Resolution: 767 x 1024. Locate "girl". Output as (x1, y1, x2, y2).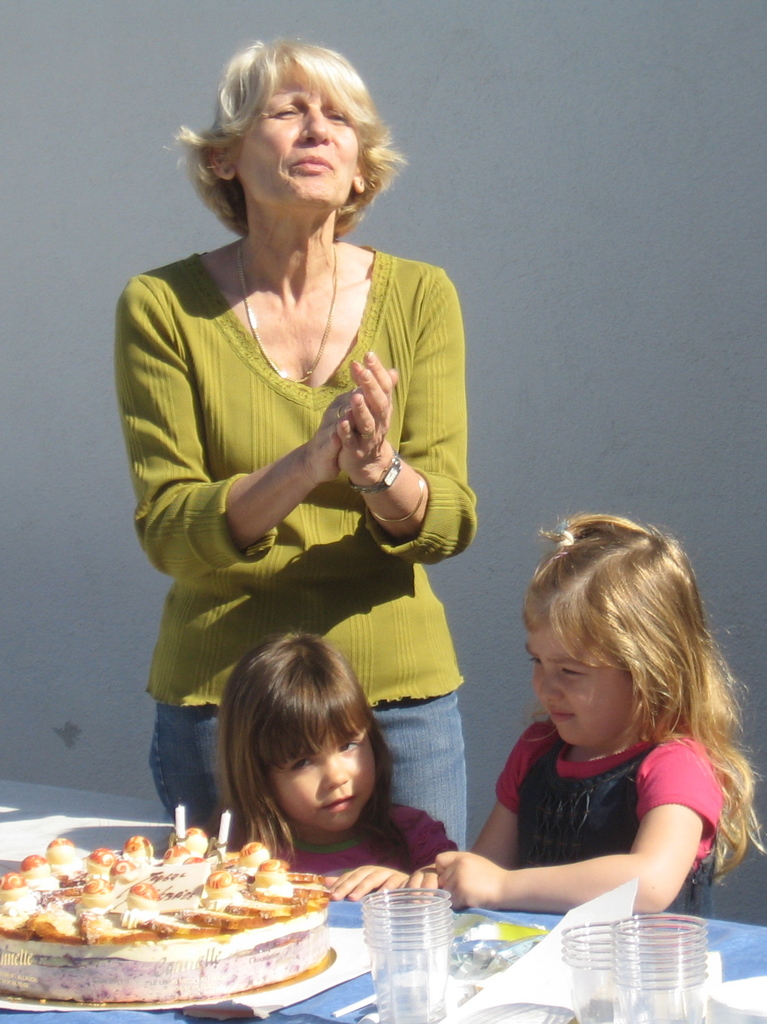
(200, 625, 459, 897).
